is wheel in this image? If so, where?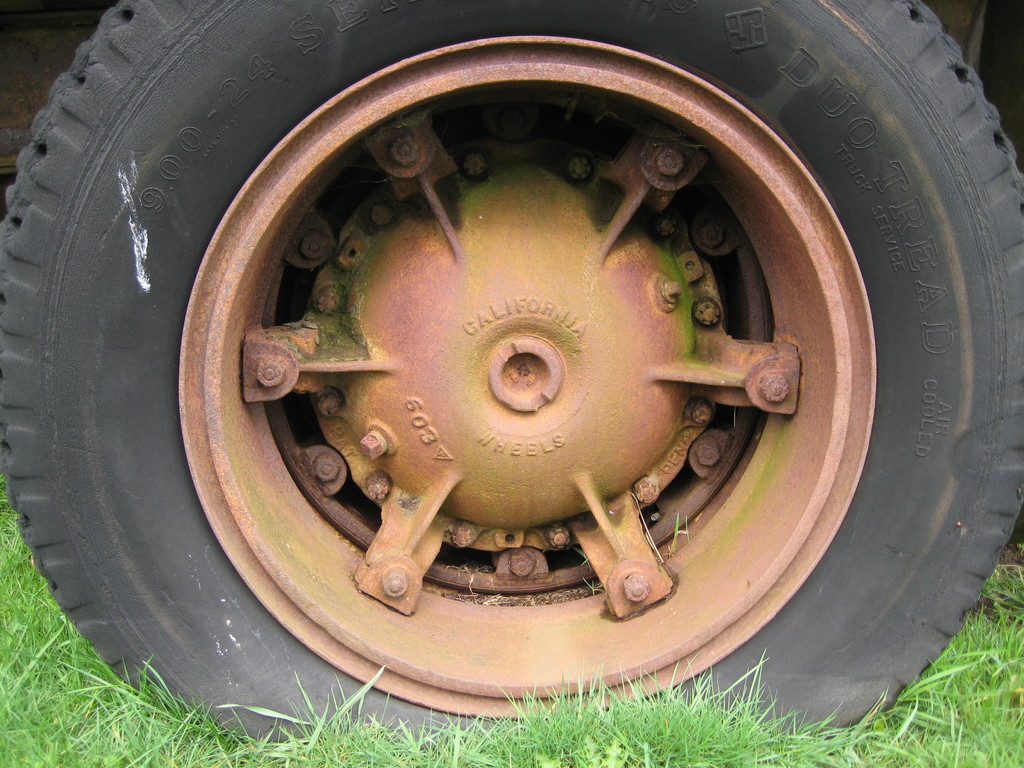
Yes, at [2,0,1004,728].
